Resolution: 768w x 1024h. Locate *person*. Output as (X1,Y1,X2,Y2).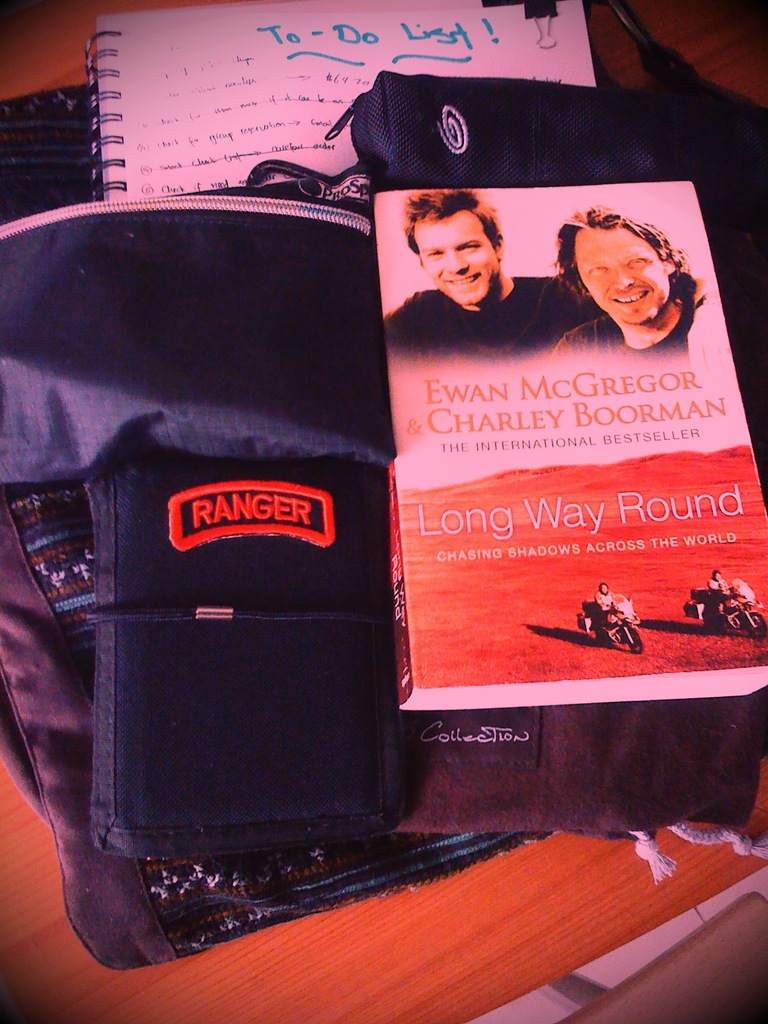
(589,583,618,641).
